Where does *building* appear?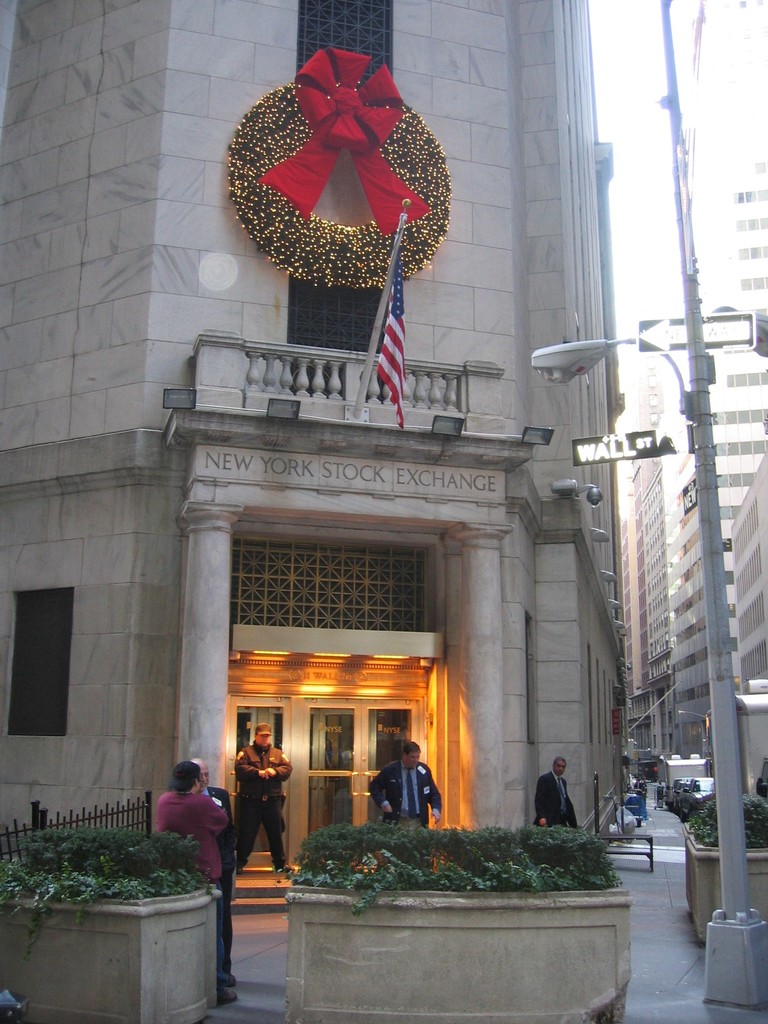
Appears at (724, 454, 767, 790).
